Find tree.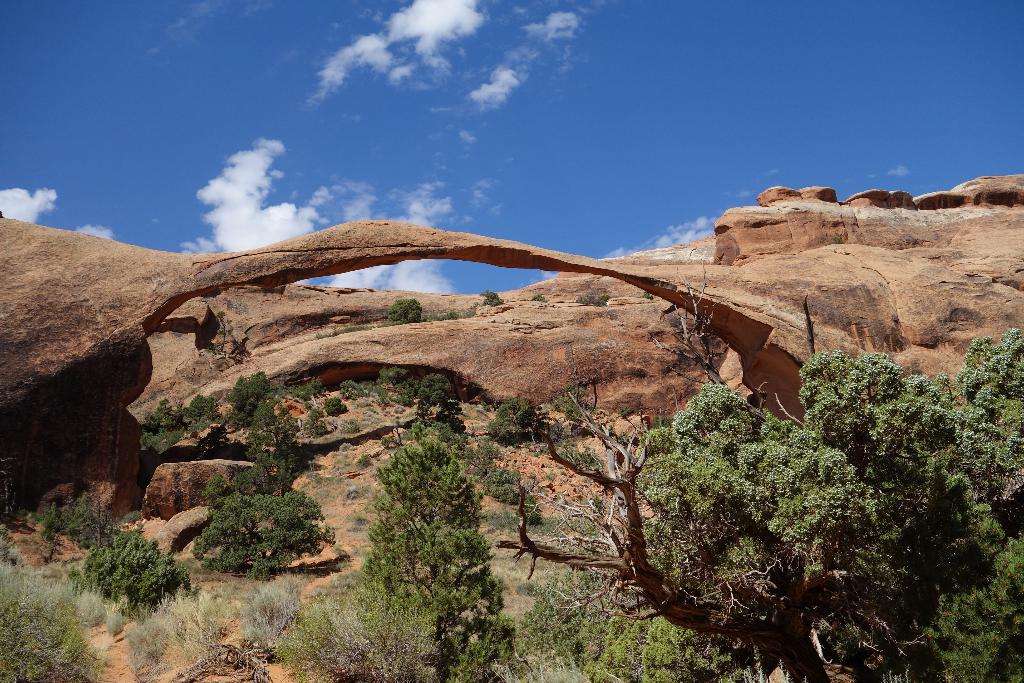
[left=808, top=350, right=949, bottom=677].
